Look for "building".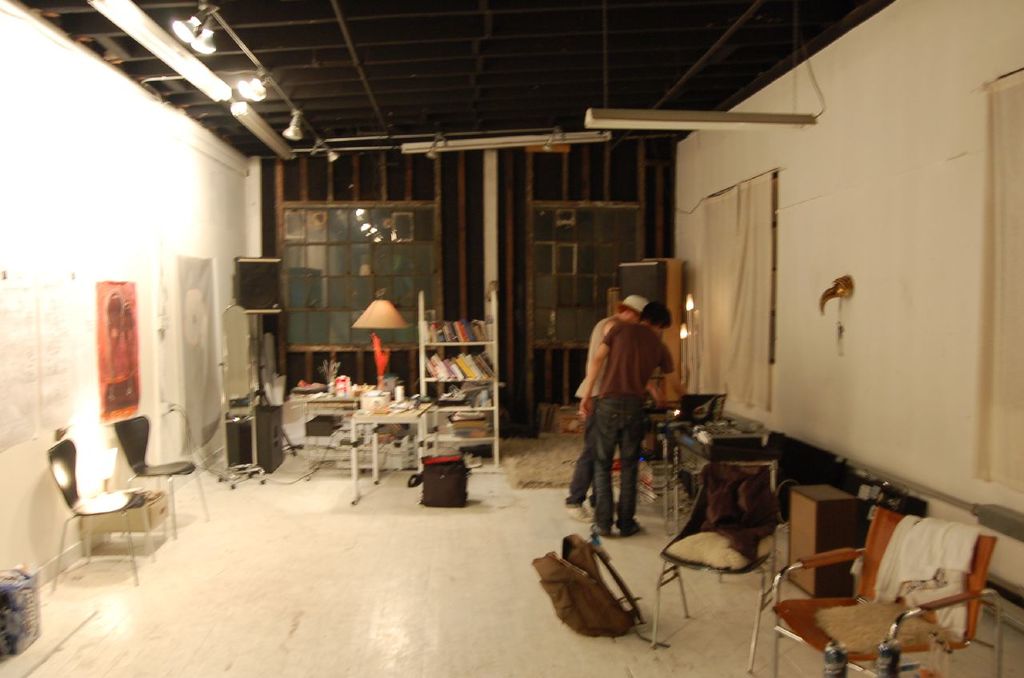
Found: (left=3, top=0, right=1023, bottom=677).
